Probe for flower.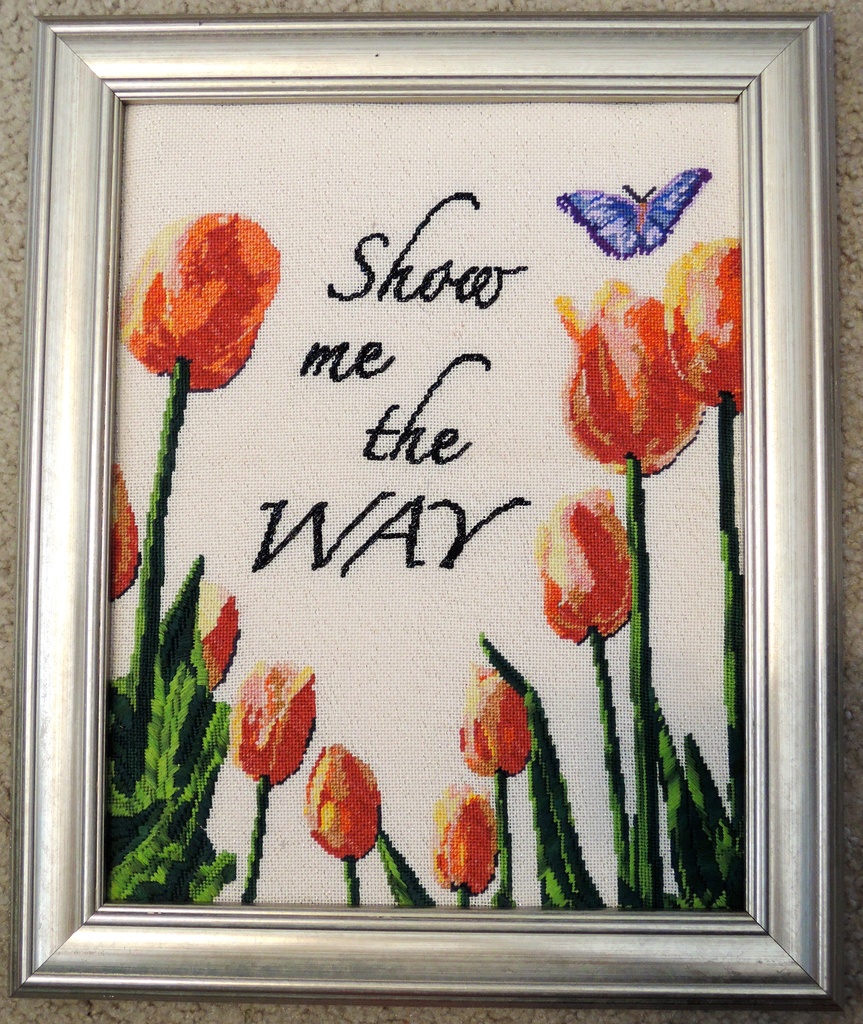
Probe result: (left=460, top=660, right=529, bottom=776).
